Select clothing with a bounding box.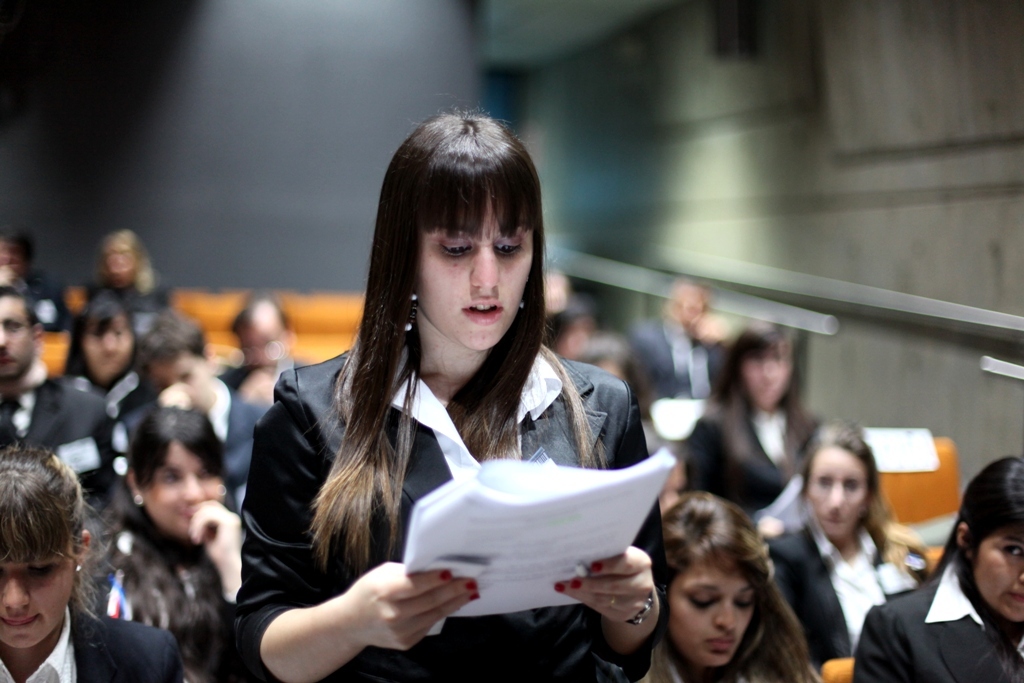
l=672, t=400, r=813, b=511.
